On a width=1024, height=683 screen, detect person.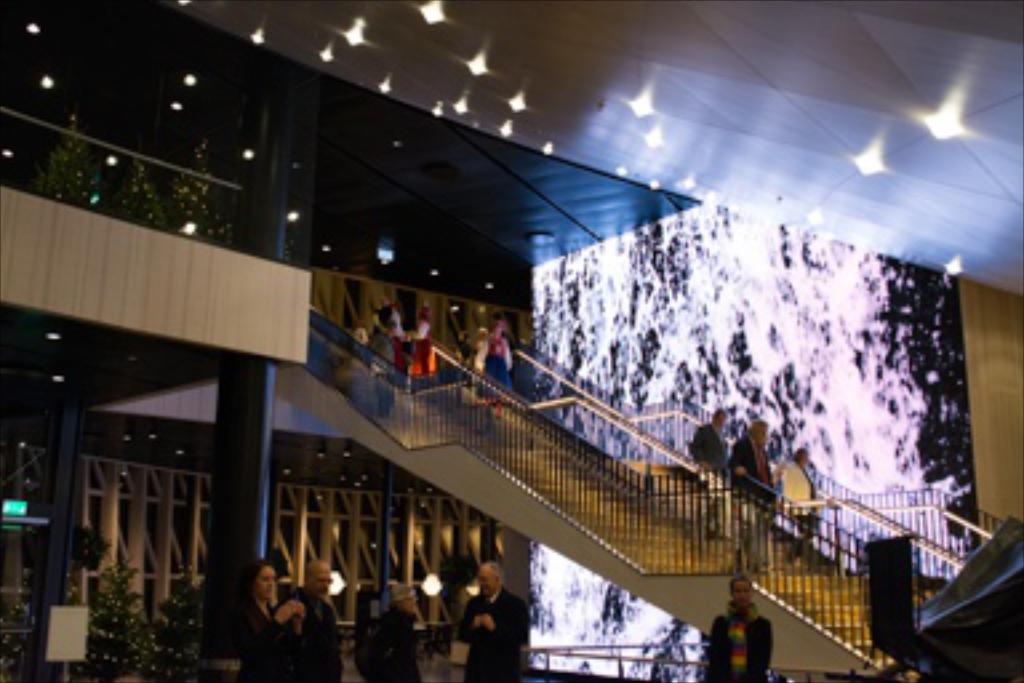
crop(704, 566, 781, 680).
